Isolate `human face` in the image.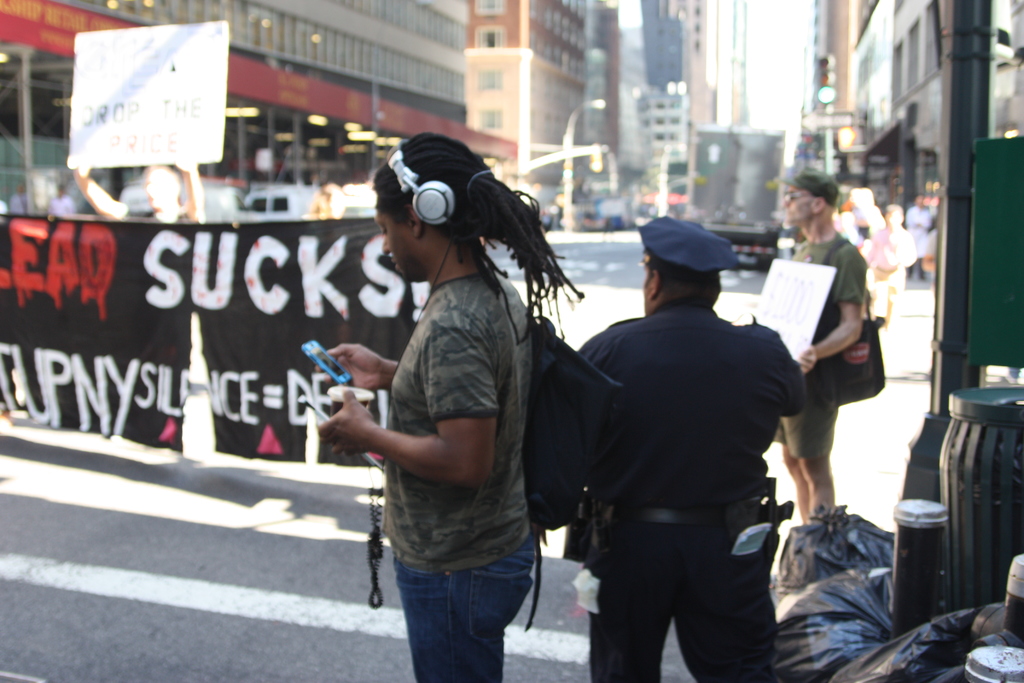
Isolated region: select_region(783, 186, 811, 226).
